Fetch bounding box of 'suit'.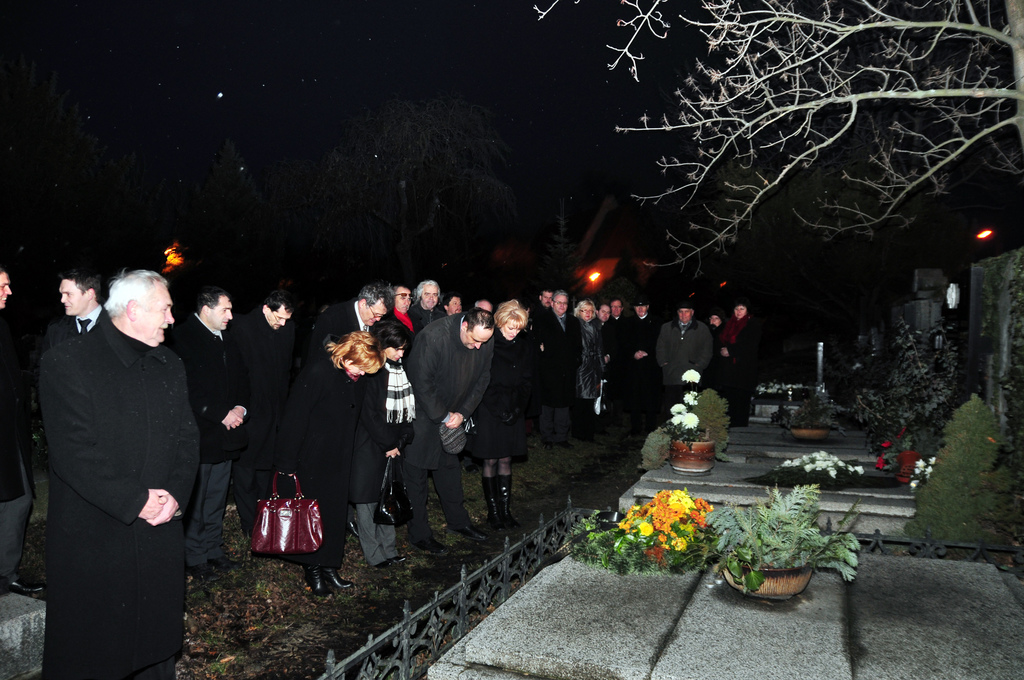
Bbox: {"left": 15, "top": 254, "right": 211, "bottom": 667}.
